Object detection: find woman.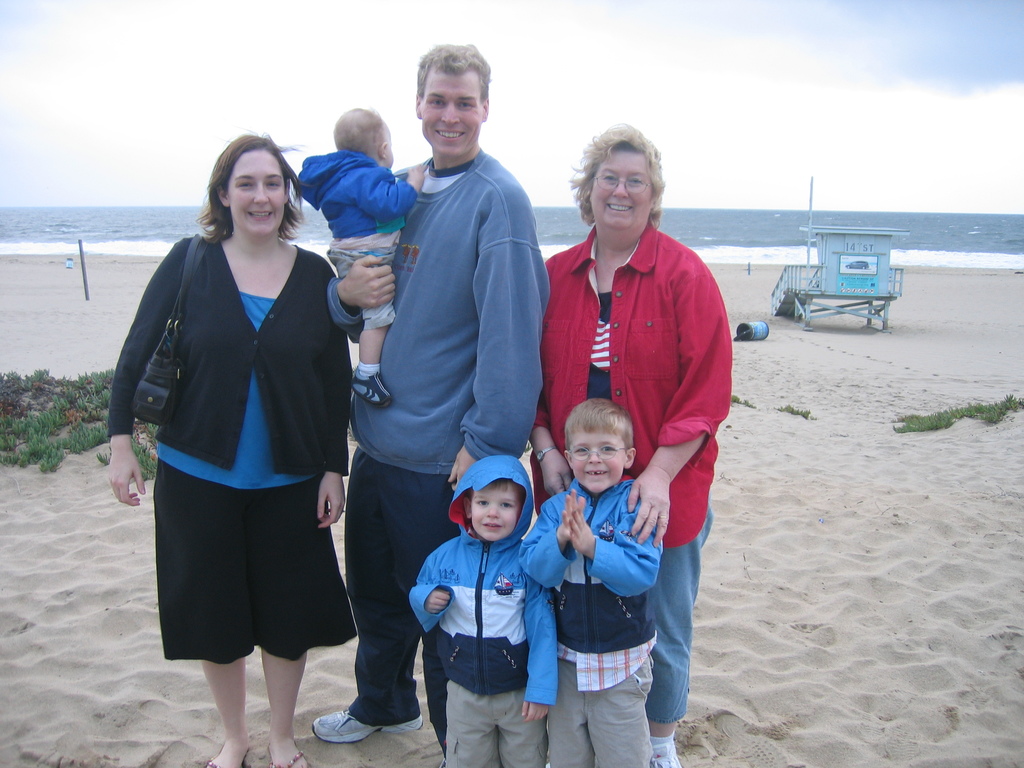
locate(104, 127, 350, 767).
